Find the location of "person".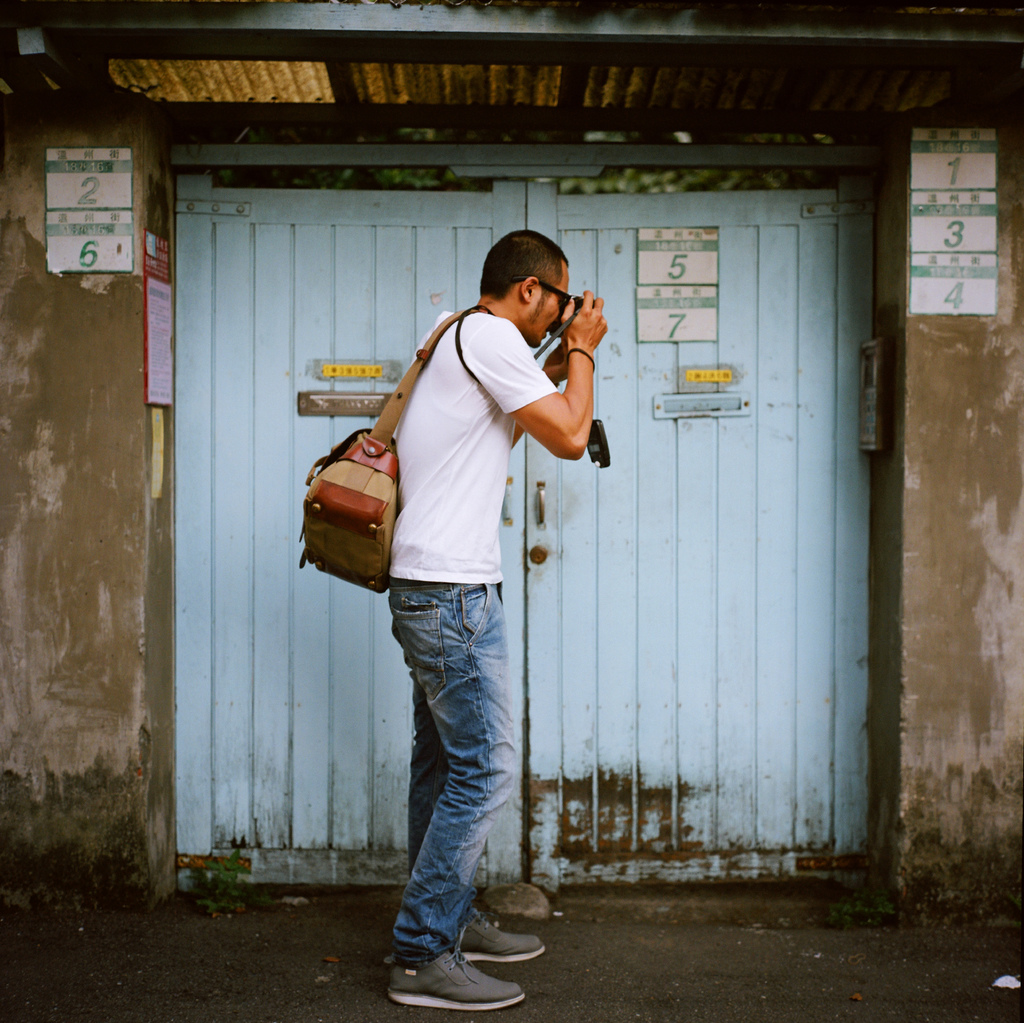
Location: pyautogui.locateOnScreen(349, 218, 594, 1000).
